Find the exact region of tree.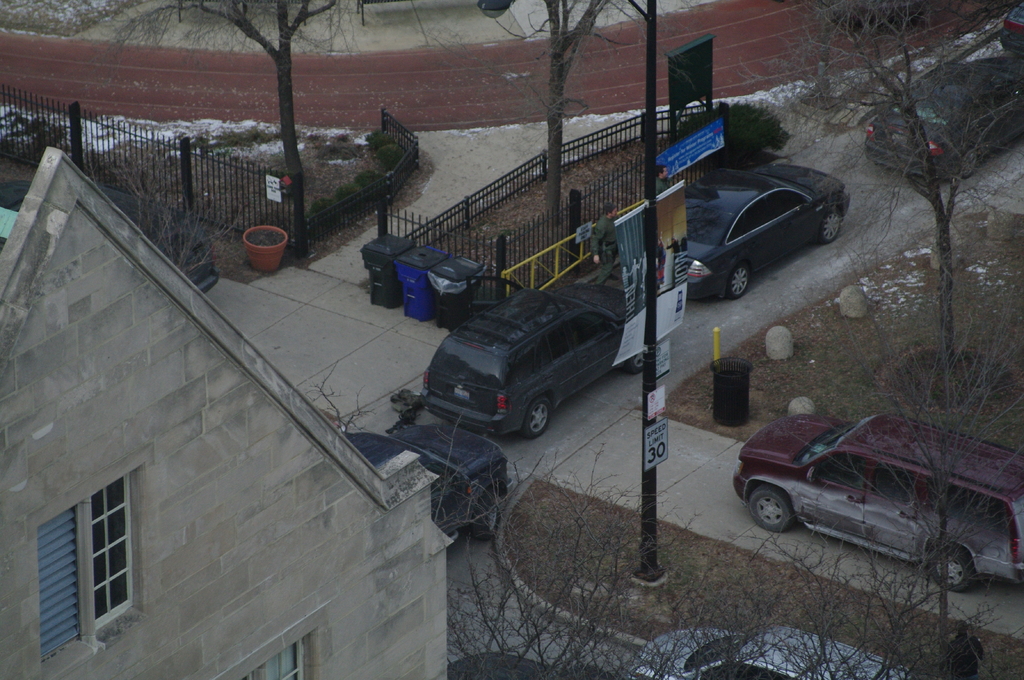
Exact region: BBox(738, 0, 1023, 677).
